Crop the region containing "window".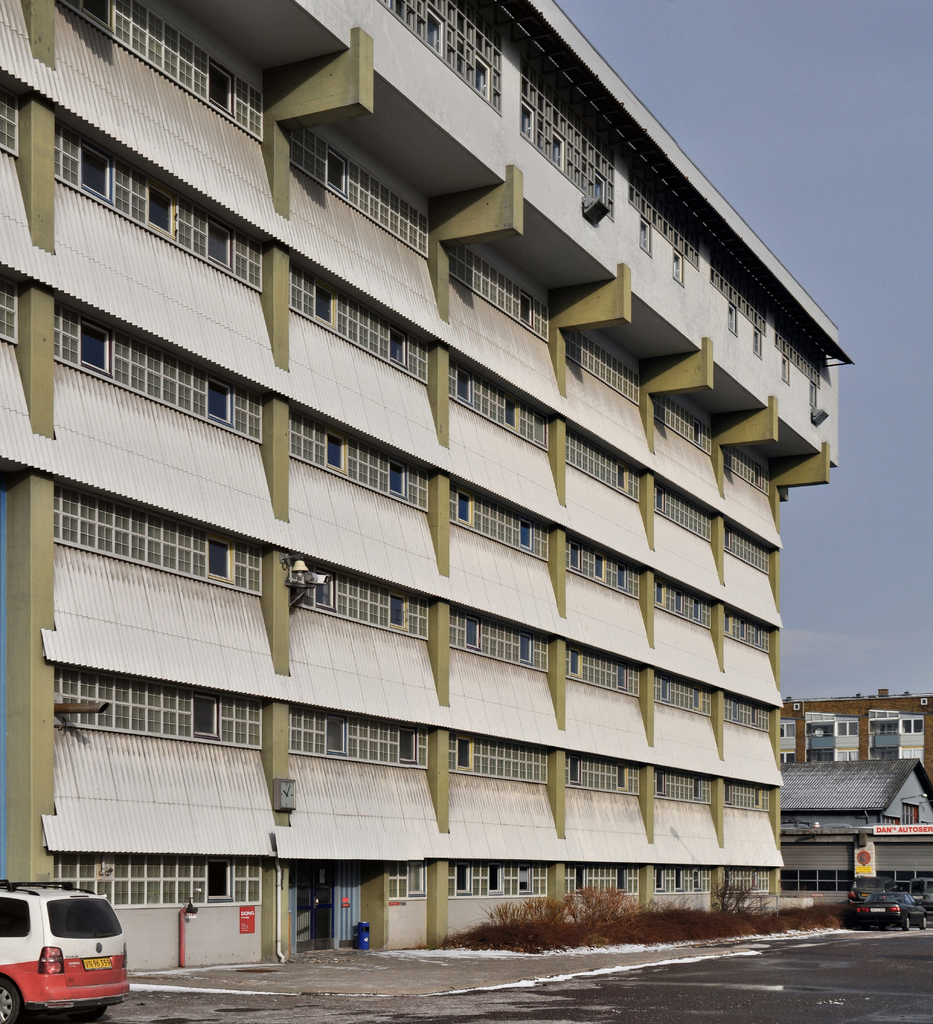
Crop region: 899,713,925,734.
